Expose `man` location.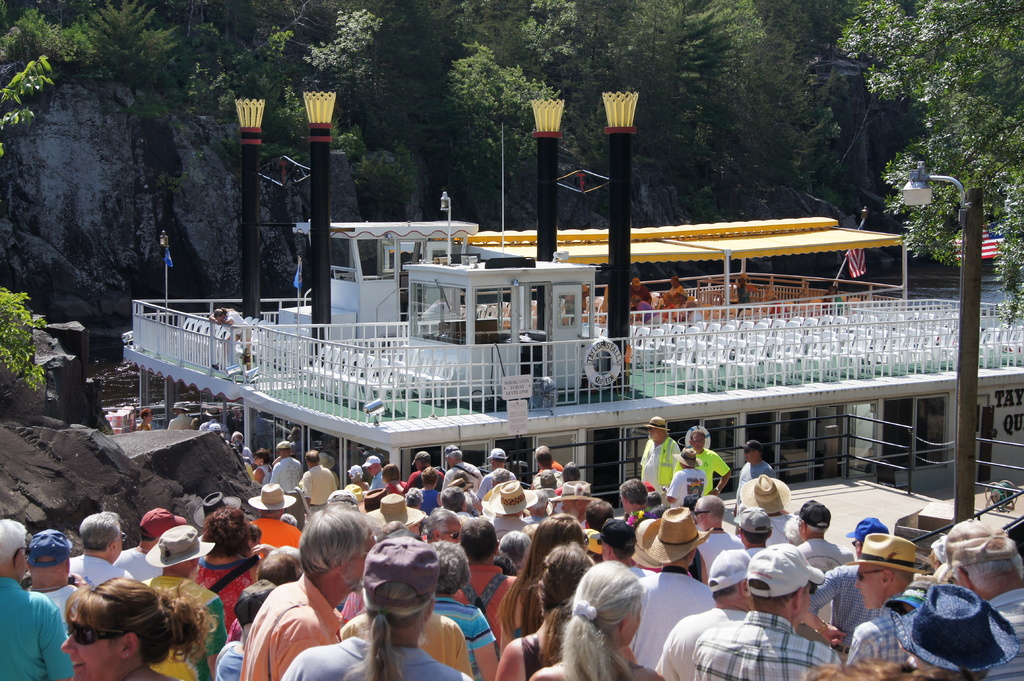
Exposed at bbox(844, 527, 932, 659).
